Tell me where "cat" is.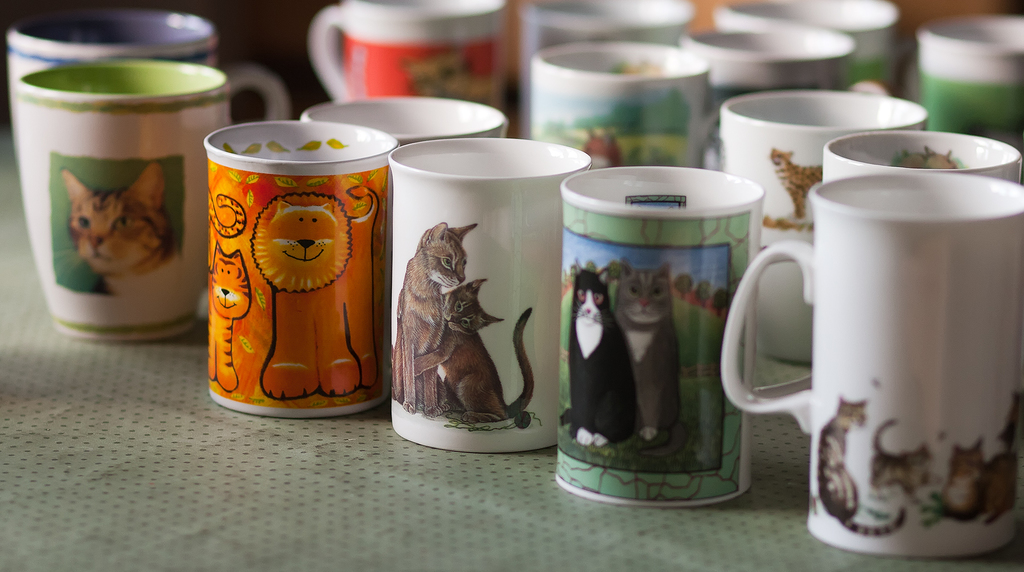
"cat" is at <region>610, 258, 680, 438</region>.
